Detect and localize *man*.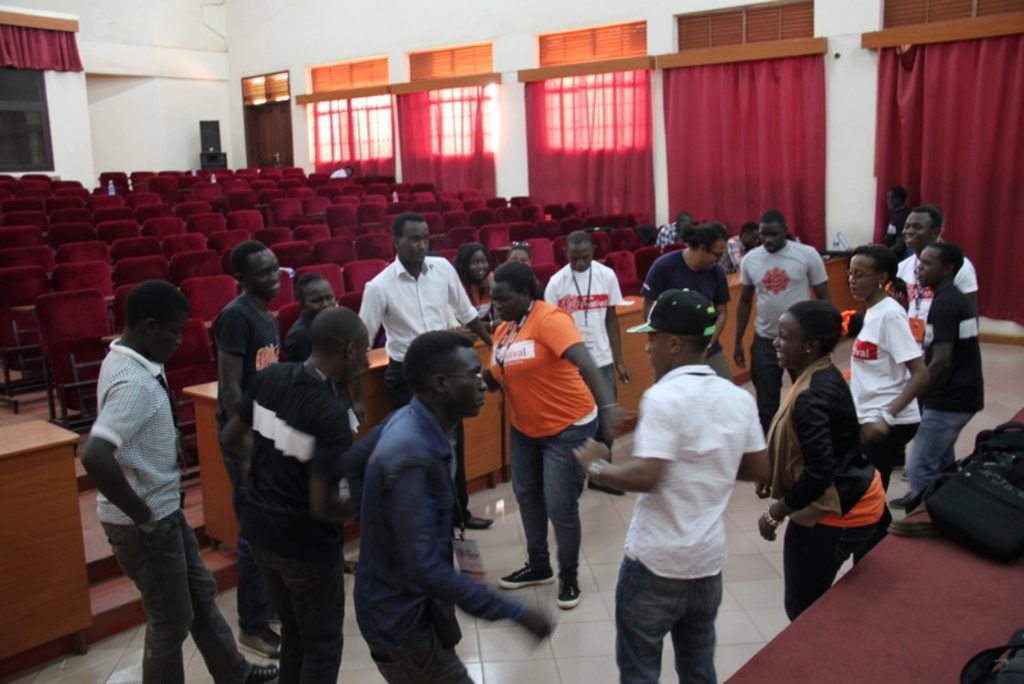
Localized at bbox(908, 242, 979, 514).
